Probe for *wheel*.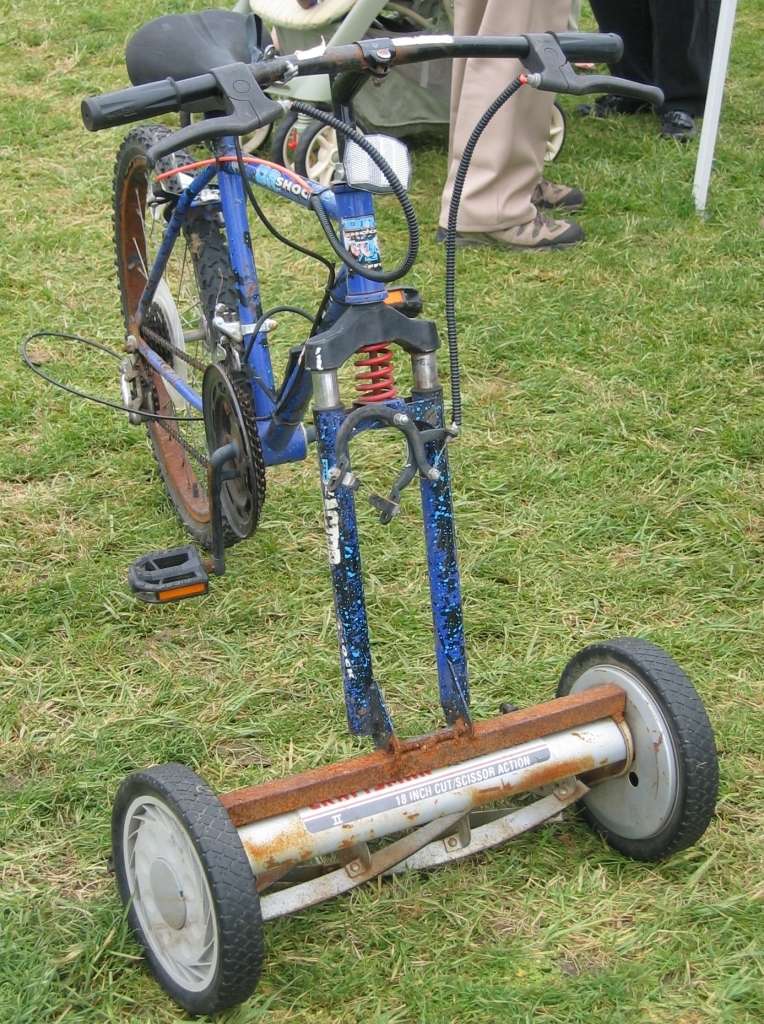
Probe result: region(294, 112, 367, 186).
